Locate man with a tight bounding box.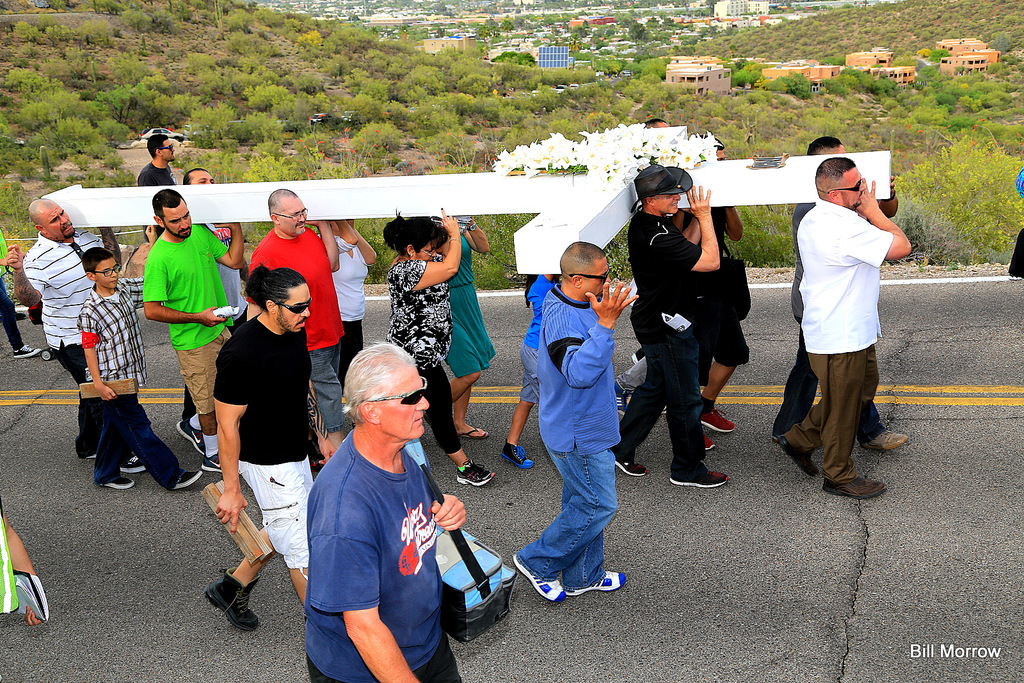
box(511, 240, 640, 609).
